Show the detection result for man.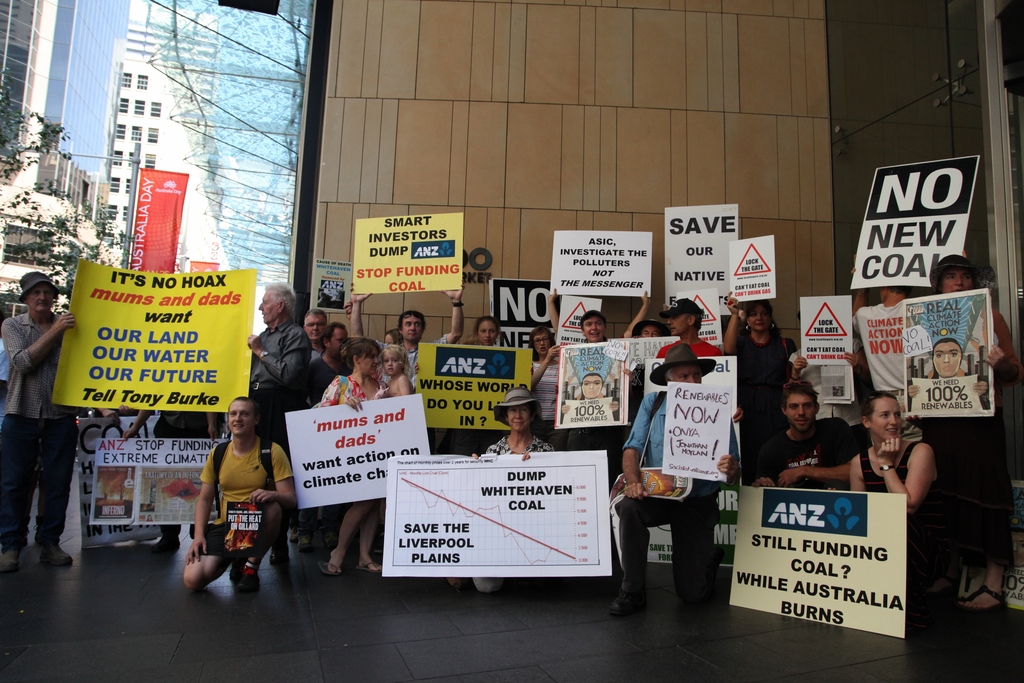
x1=752, y1=381, x2=857, y2=500.
